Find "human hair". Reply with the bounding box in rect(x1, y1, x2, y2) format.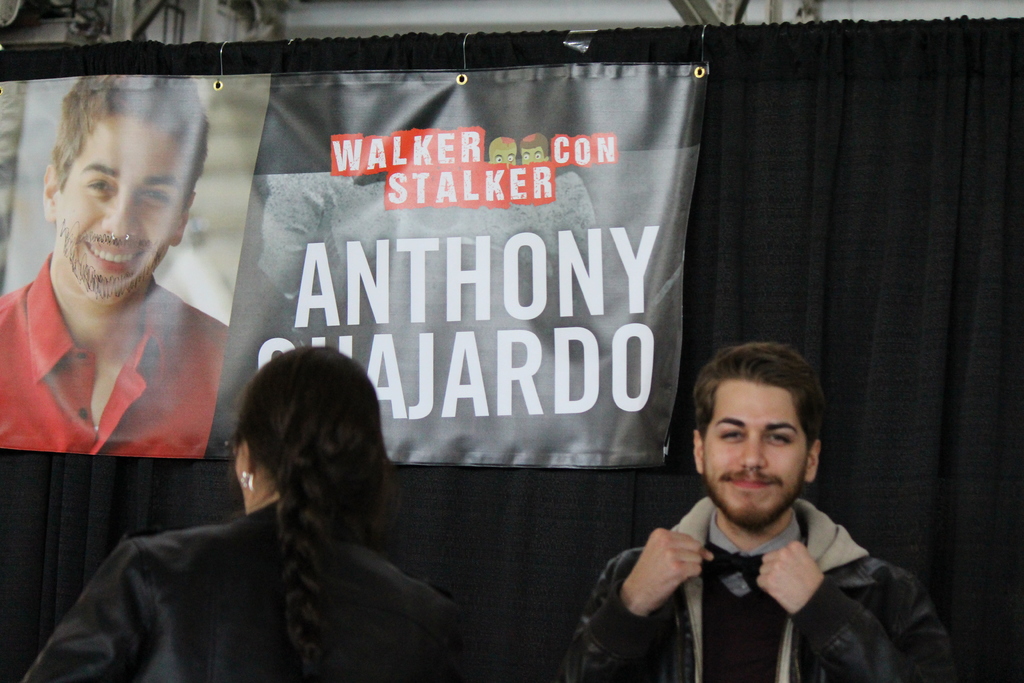
rect(51, 77, 210, 217).
